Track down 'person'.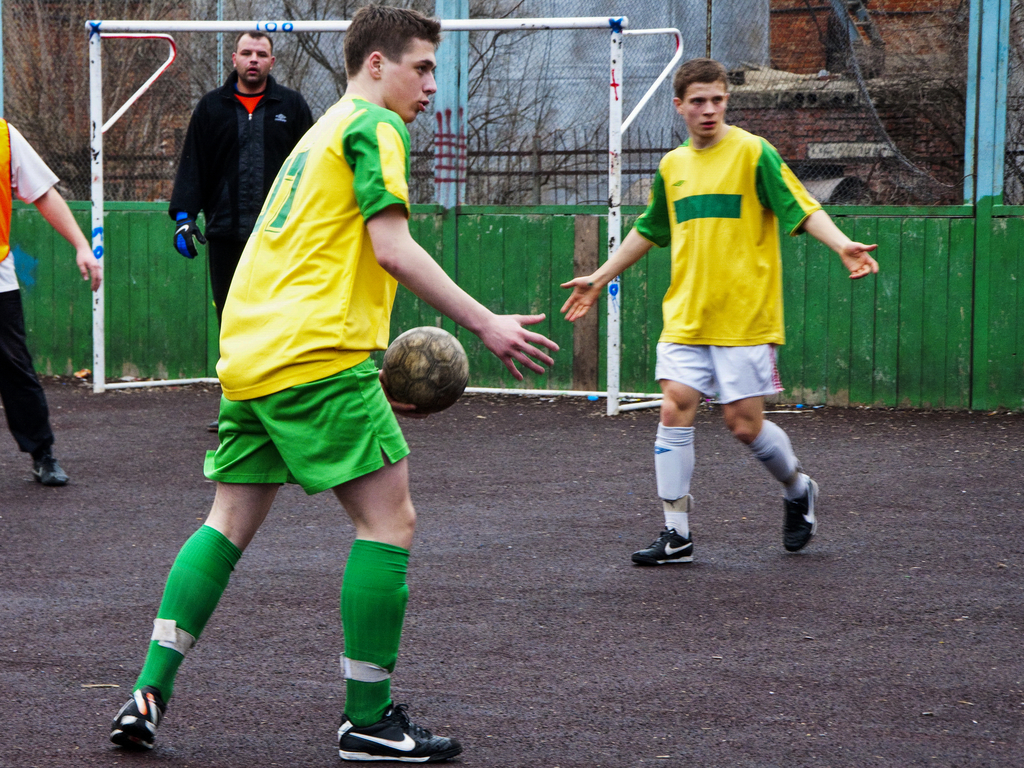
Tracked to (177, 33, 312, 302).
